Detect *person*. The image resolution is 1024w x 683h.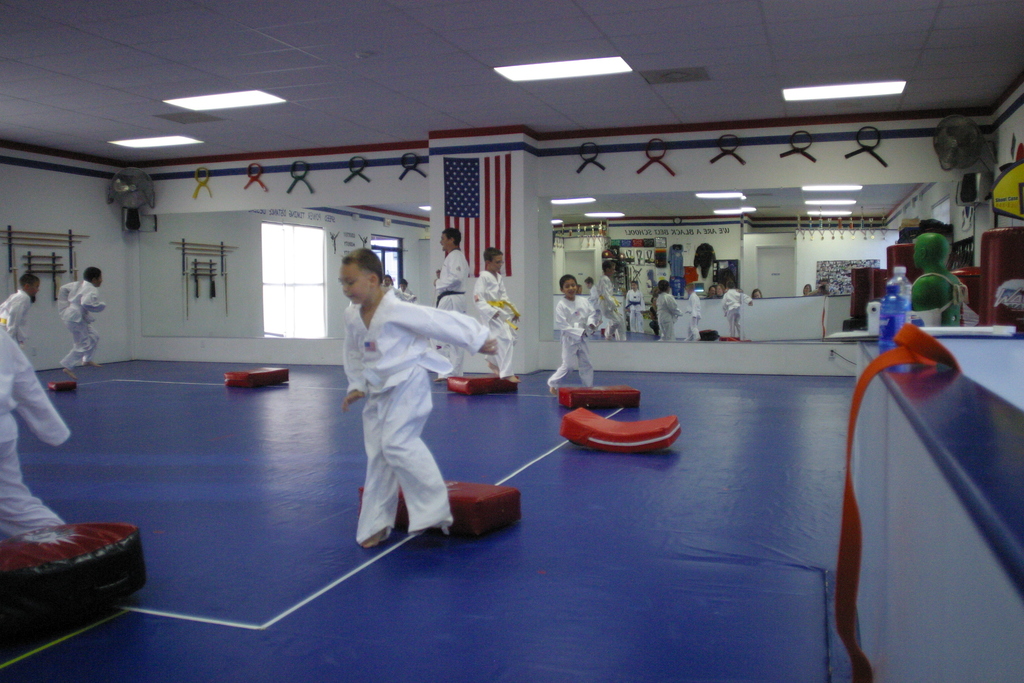
box=[817, 281, 828, 295].
